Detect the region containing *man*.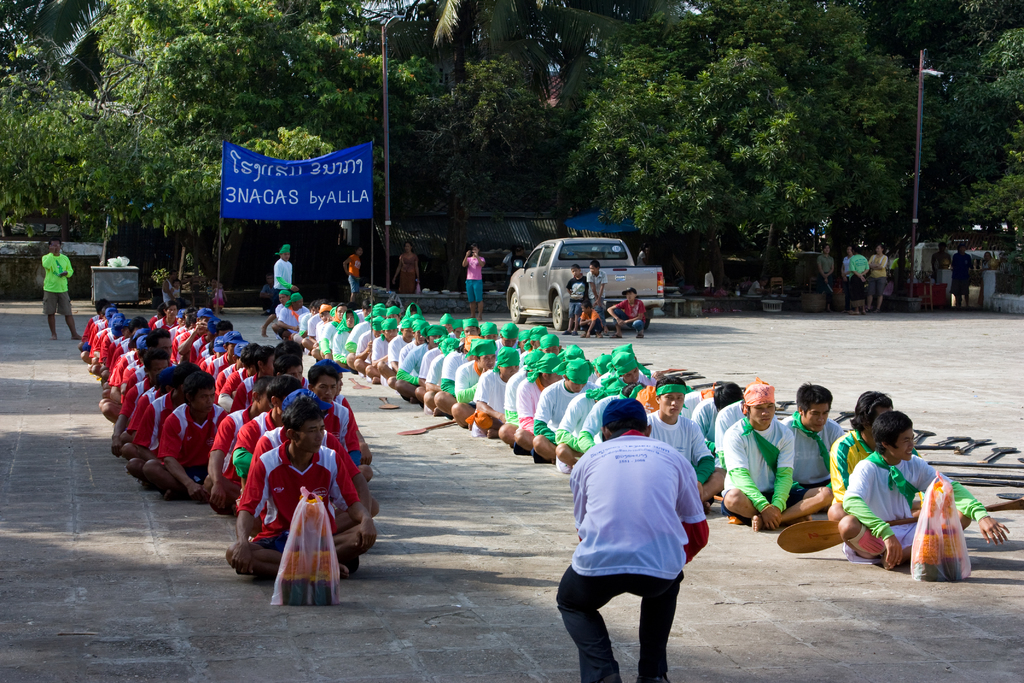
(260, 245, 299, 336).
